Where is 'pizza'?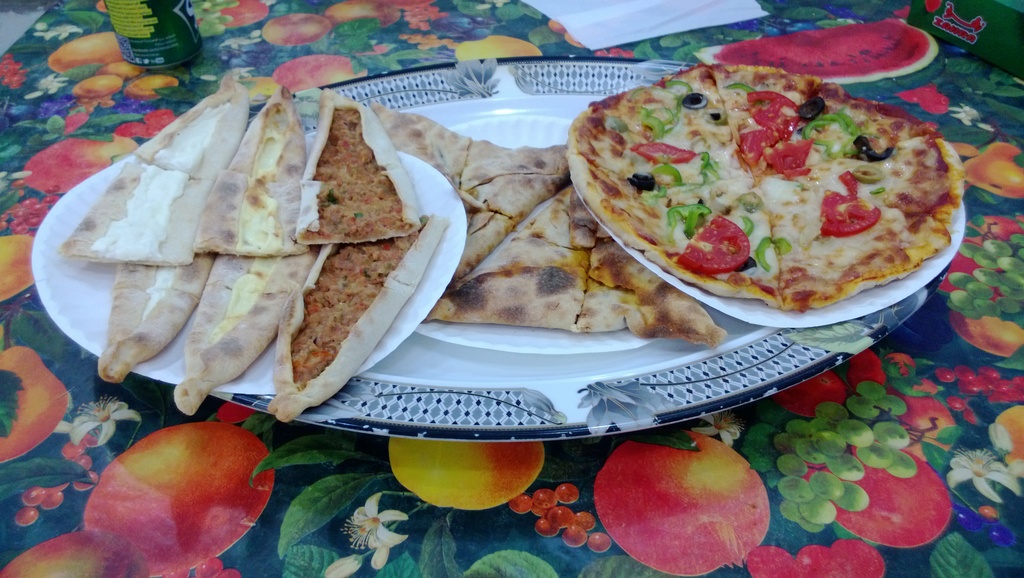
rect(565, 64, 961, 320).
